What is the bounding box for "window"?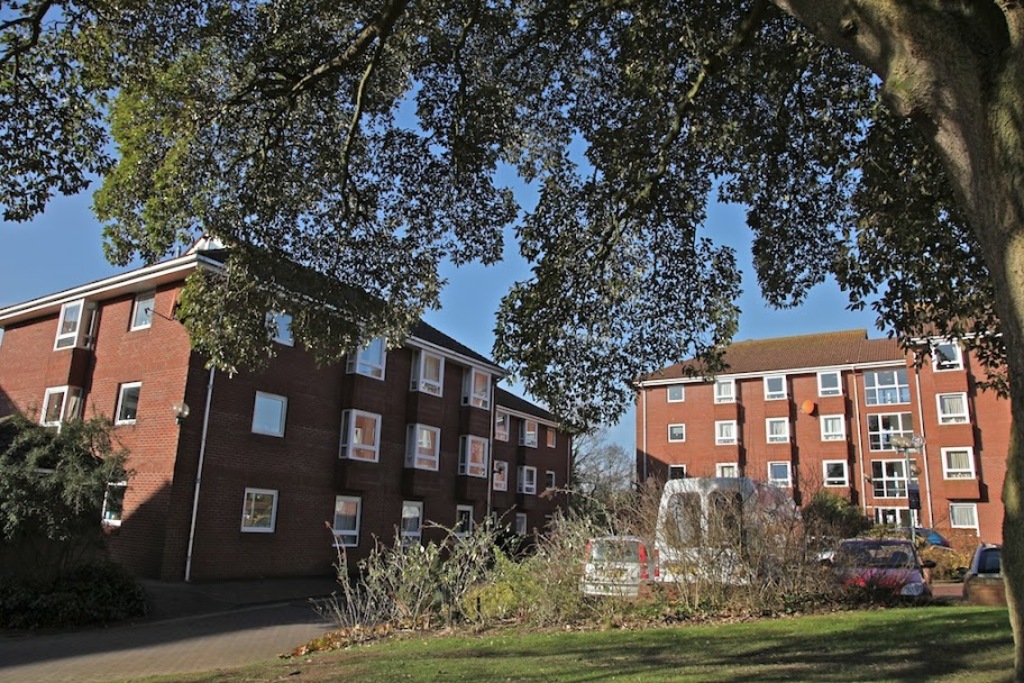
669:424:686:443.
